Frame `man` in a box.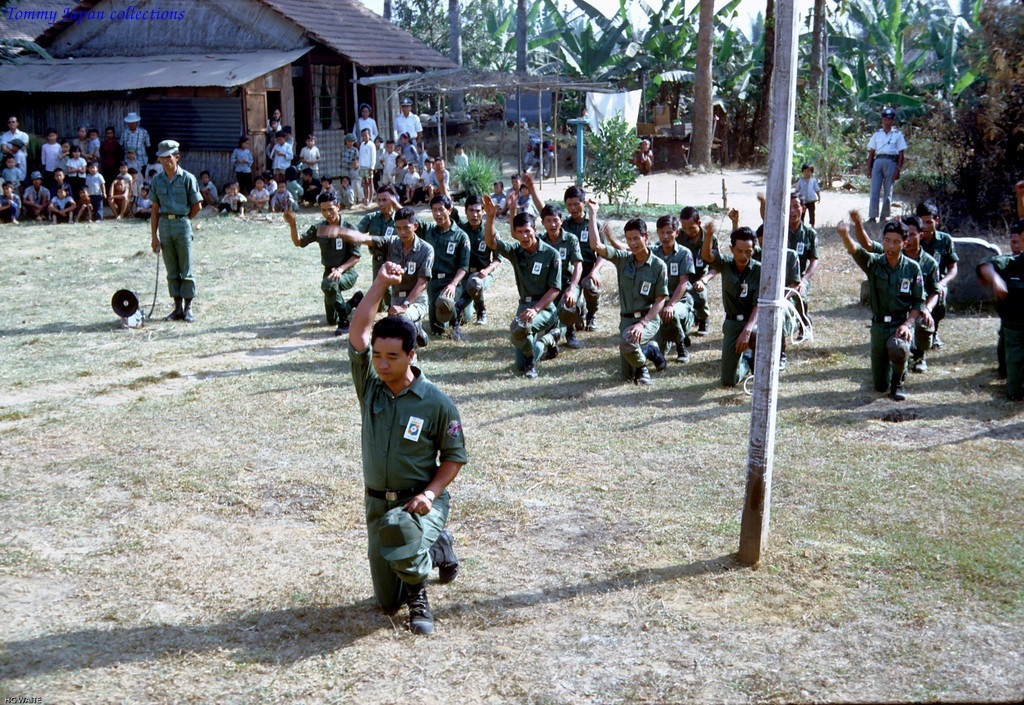
337:253:475:633.
